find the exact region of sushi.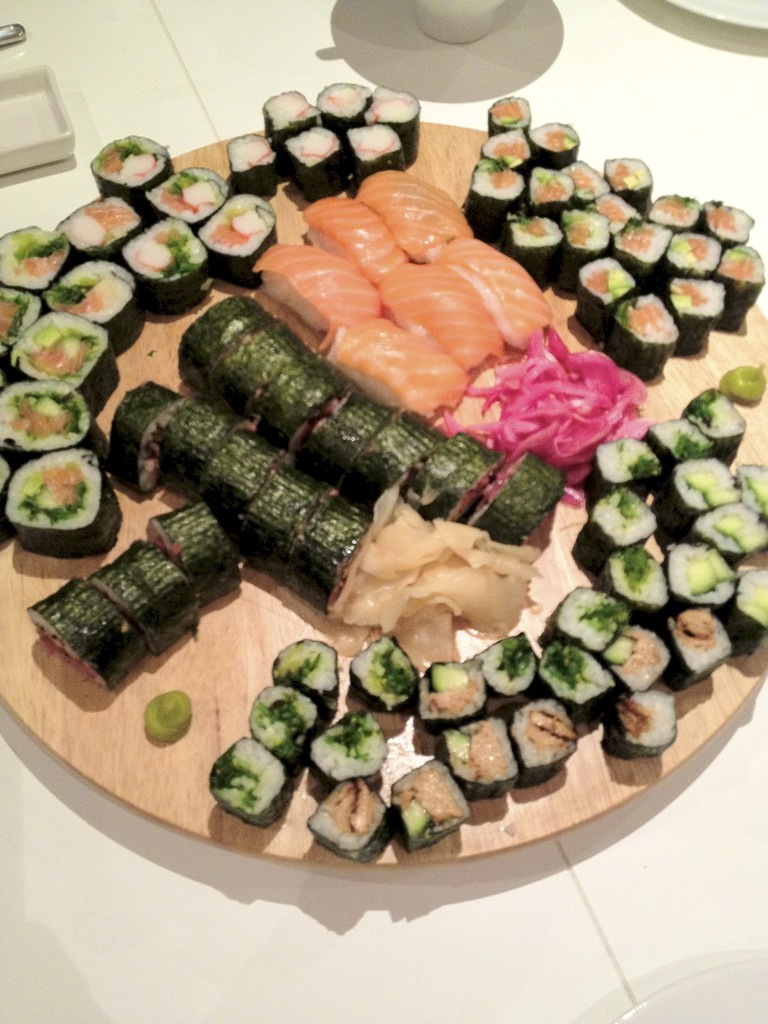
Exact region: box(240, 344, 345, 449).
